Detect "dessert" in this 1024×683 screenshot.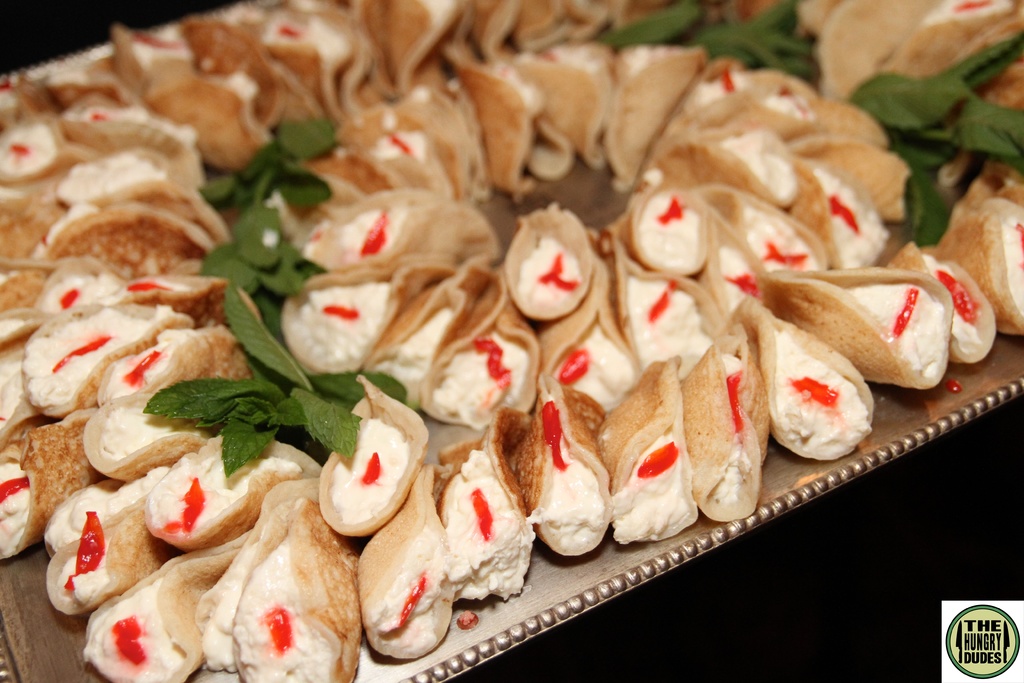
Detection: 684, 323, 769, 513.
